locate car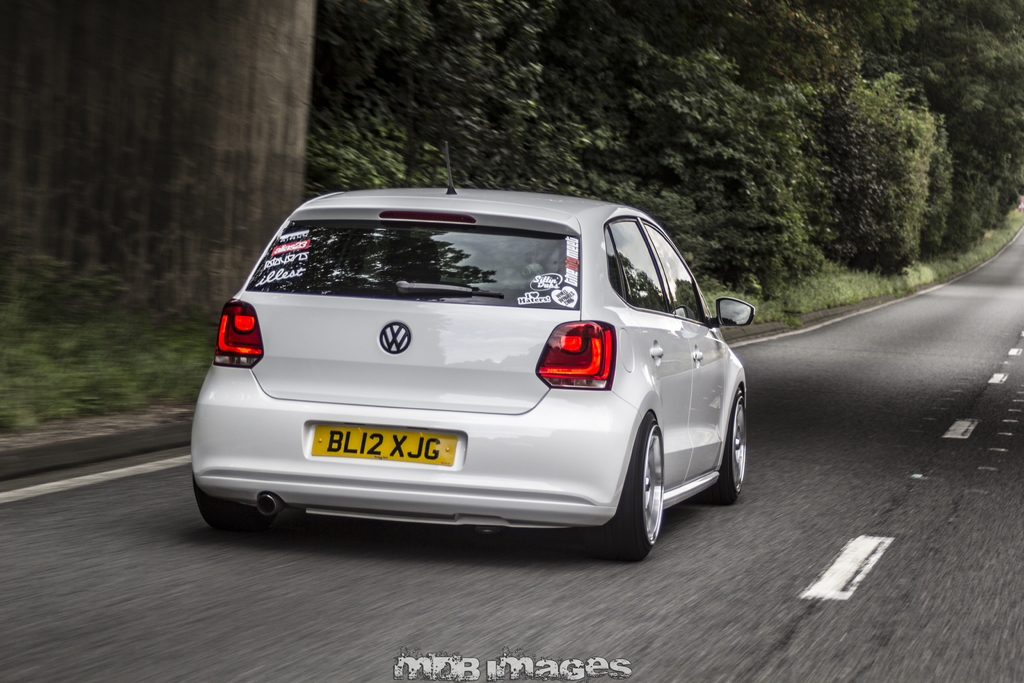
bbox(189, 185, 755, 567)
